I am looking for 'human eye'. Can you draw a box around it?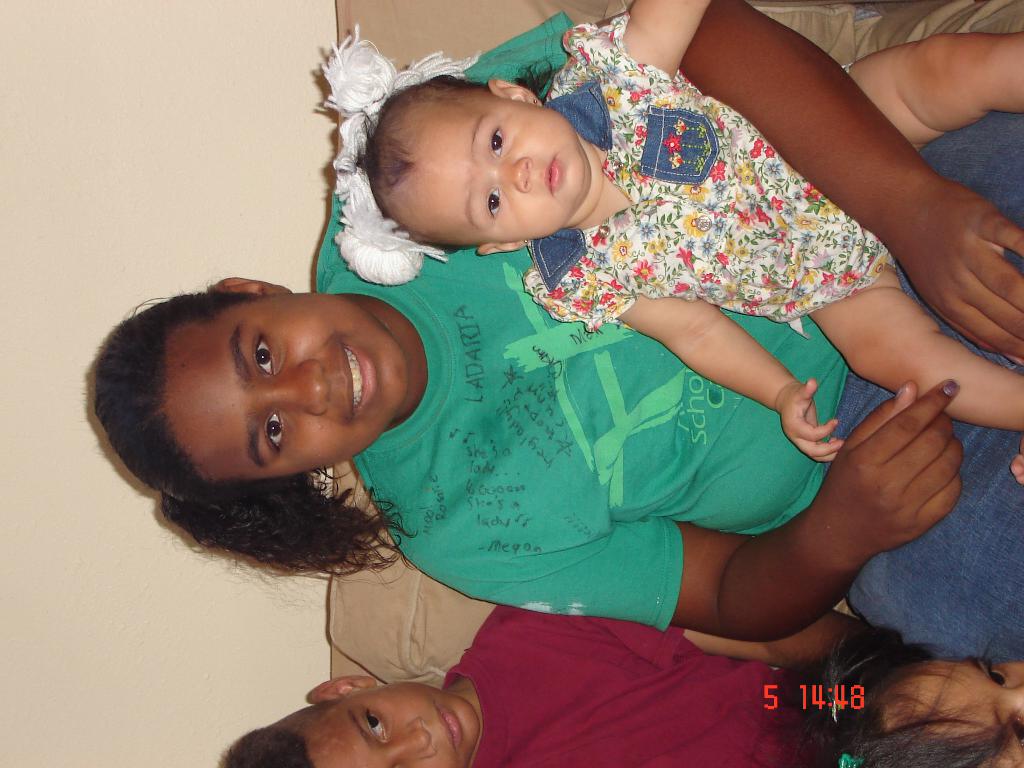
Sure, the bounding box is [481,182,501,222].
